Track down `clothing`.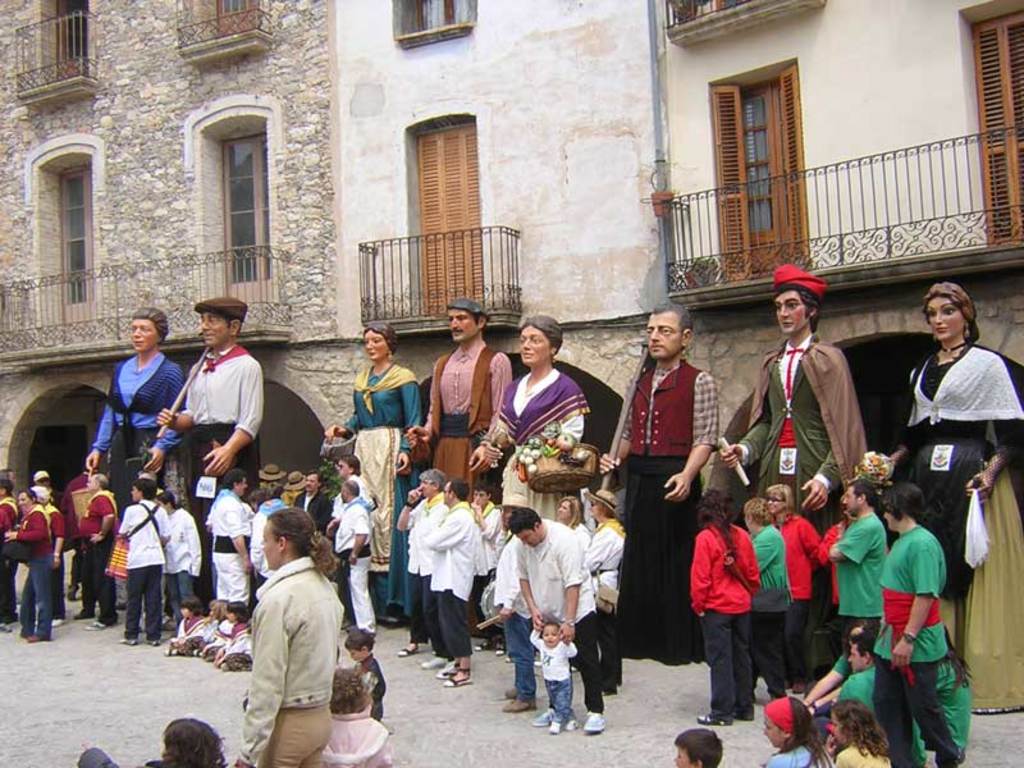
Tracked to {"left": 838, "top": 662, "right": 878, "bottom": 722}.
